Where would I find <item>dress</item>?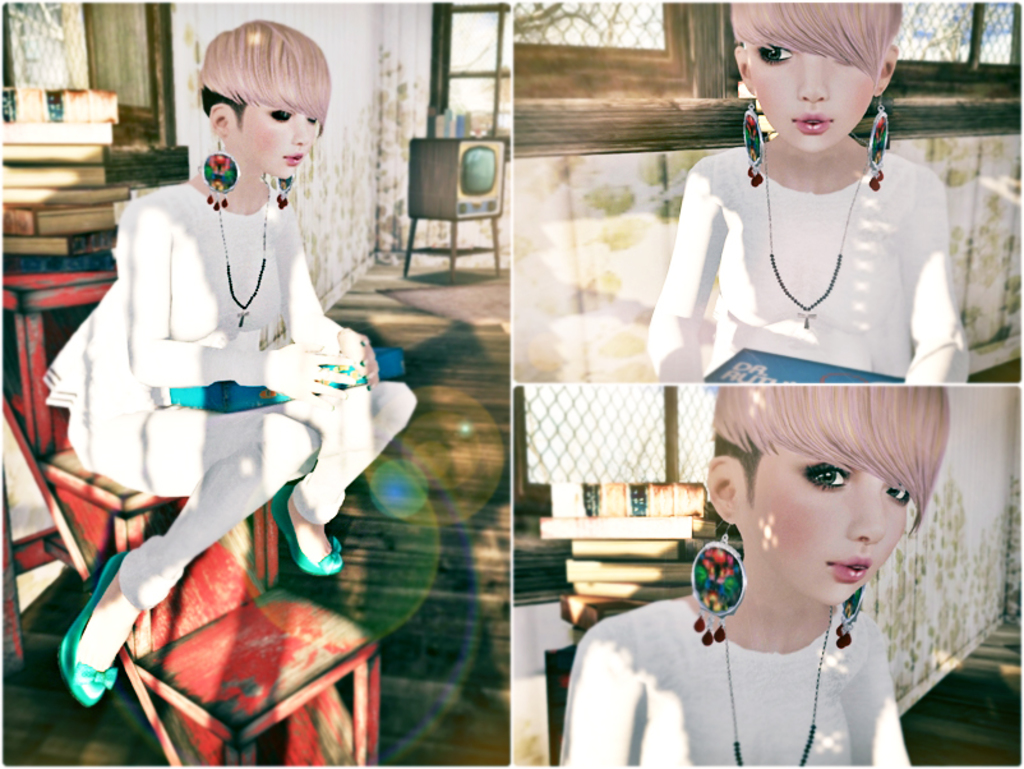
At [left=649, top=149, right=961, bottom=390].
